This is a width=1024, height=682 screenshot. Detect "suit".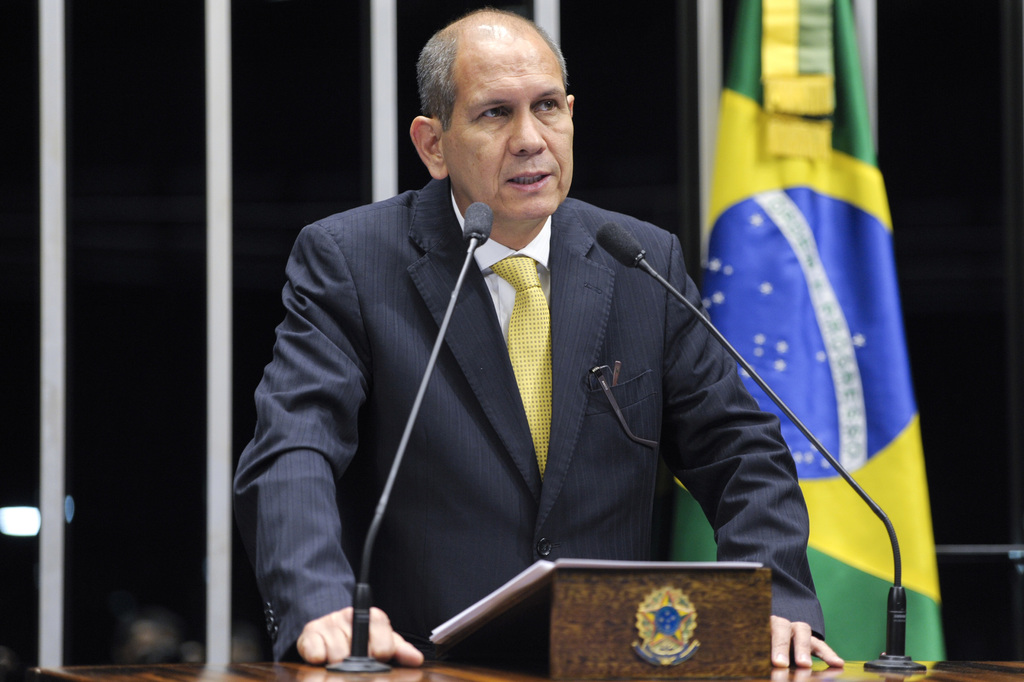
BBox(264, 122, 777, 658).
